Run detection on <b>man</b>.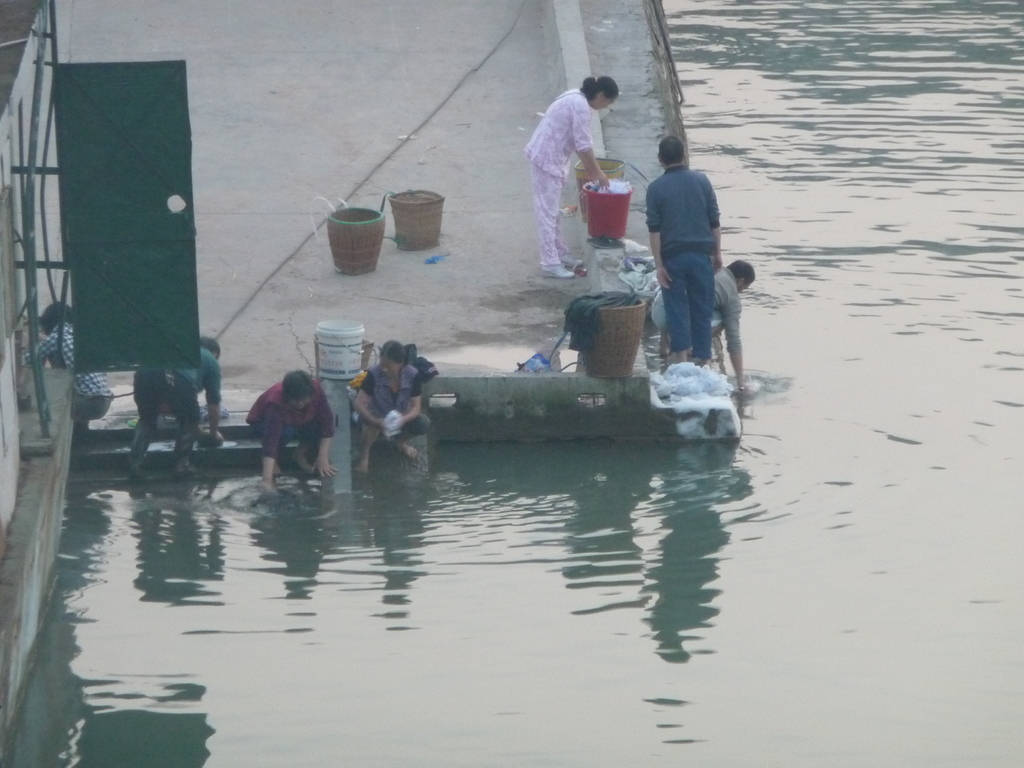
Result: <box>19,300,116,431</box>.
